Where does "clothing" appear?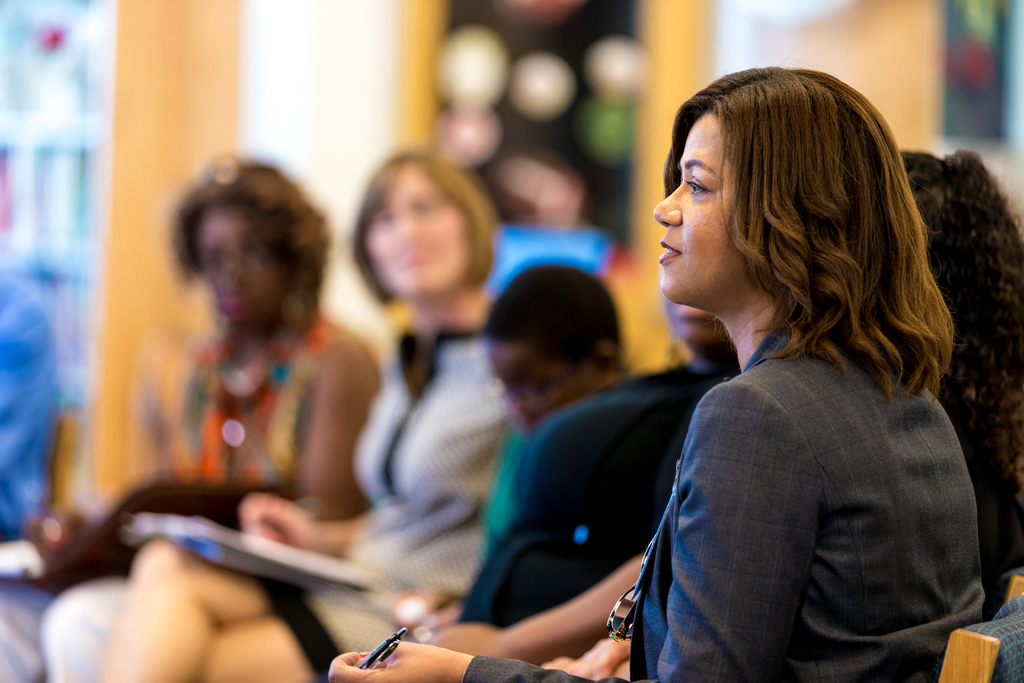
Appears at (604,247,1001,682).
